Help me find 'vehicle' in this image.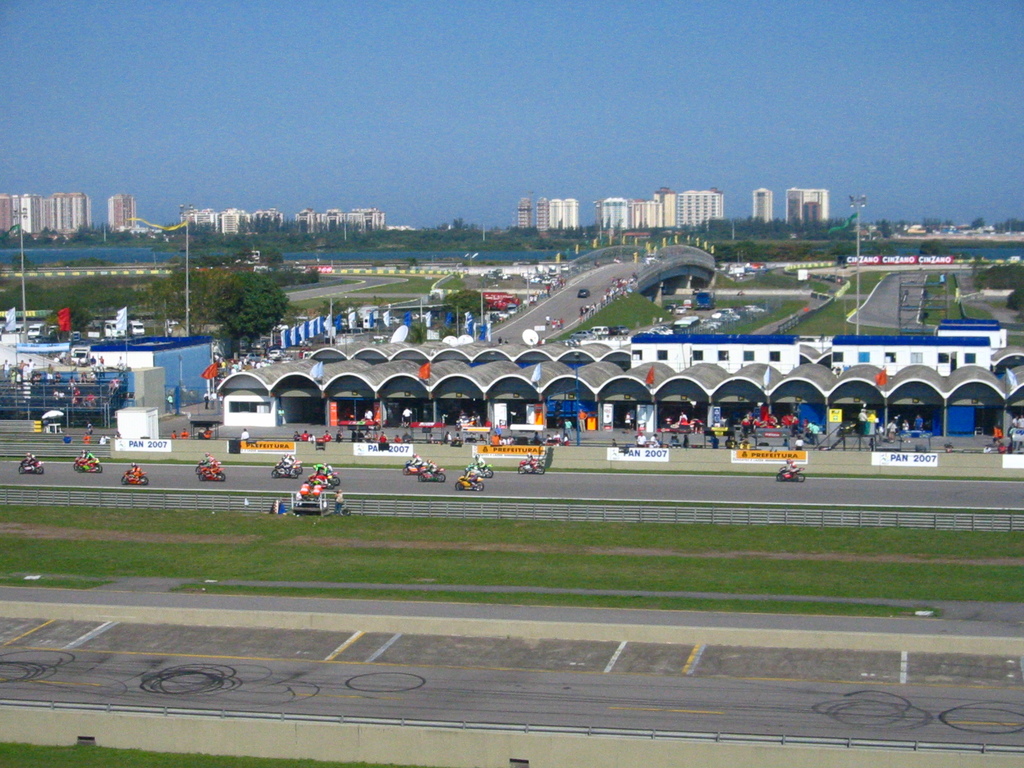
Found it: 700:289:718:308.
